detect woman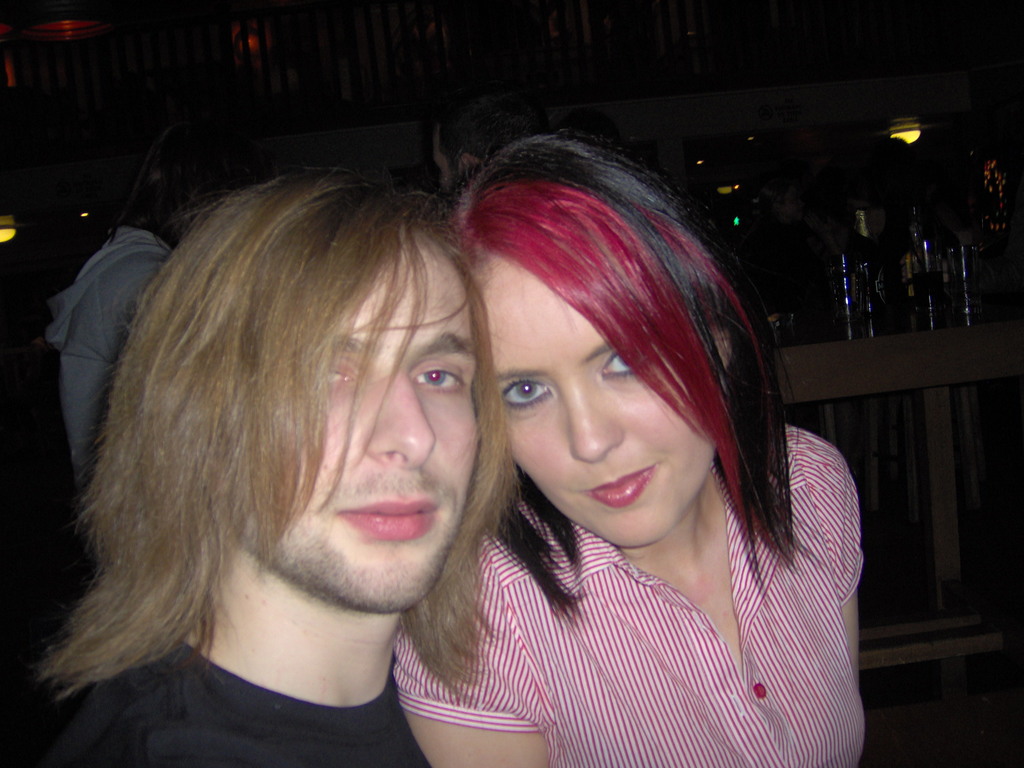
Rect(370, 126, 874, 767)
